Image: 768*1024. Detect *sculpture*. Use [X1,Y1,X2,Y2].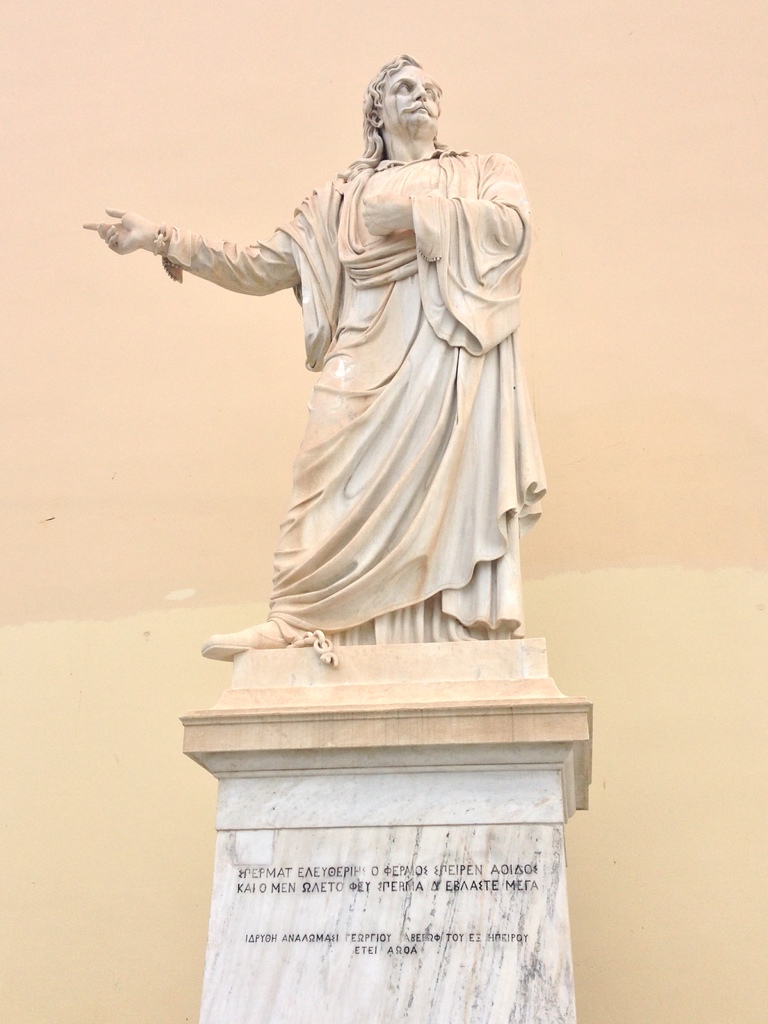
[76,55,553,664].
